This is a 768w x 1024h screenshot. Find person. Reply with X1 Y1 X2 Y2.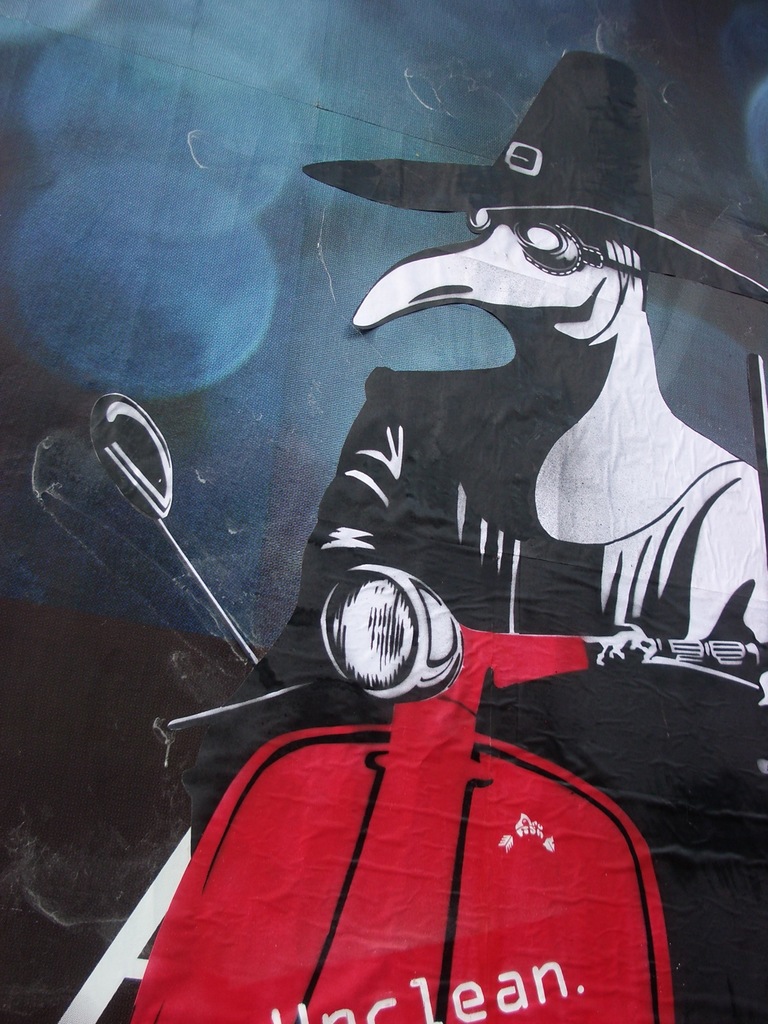
297 139 710 794.
